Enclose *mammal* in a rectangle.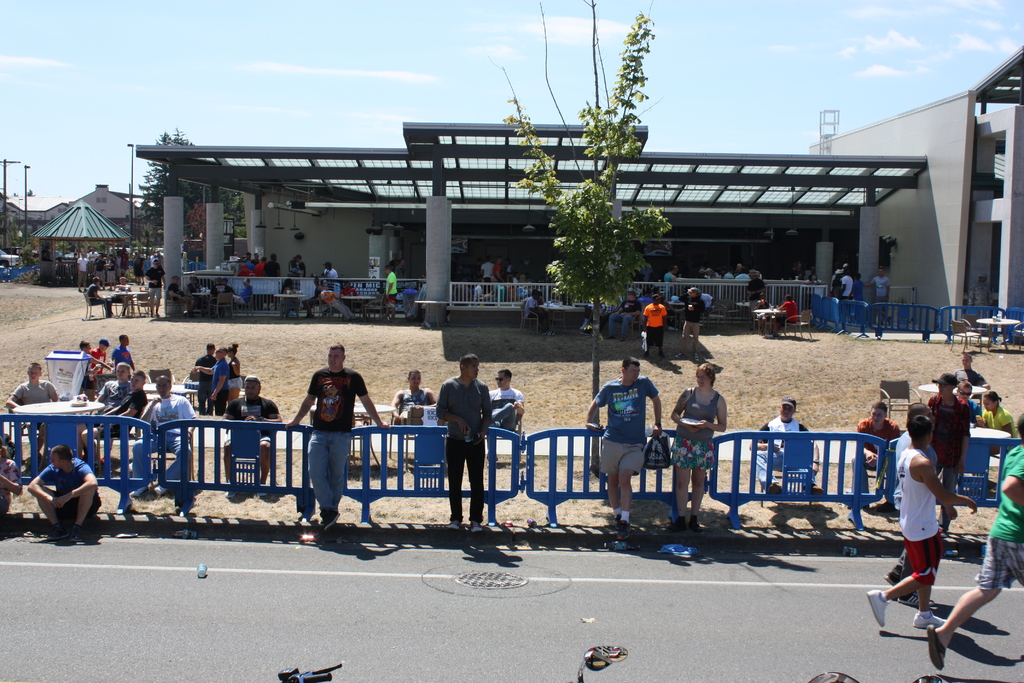
box(152, 251, 165, 268).
